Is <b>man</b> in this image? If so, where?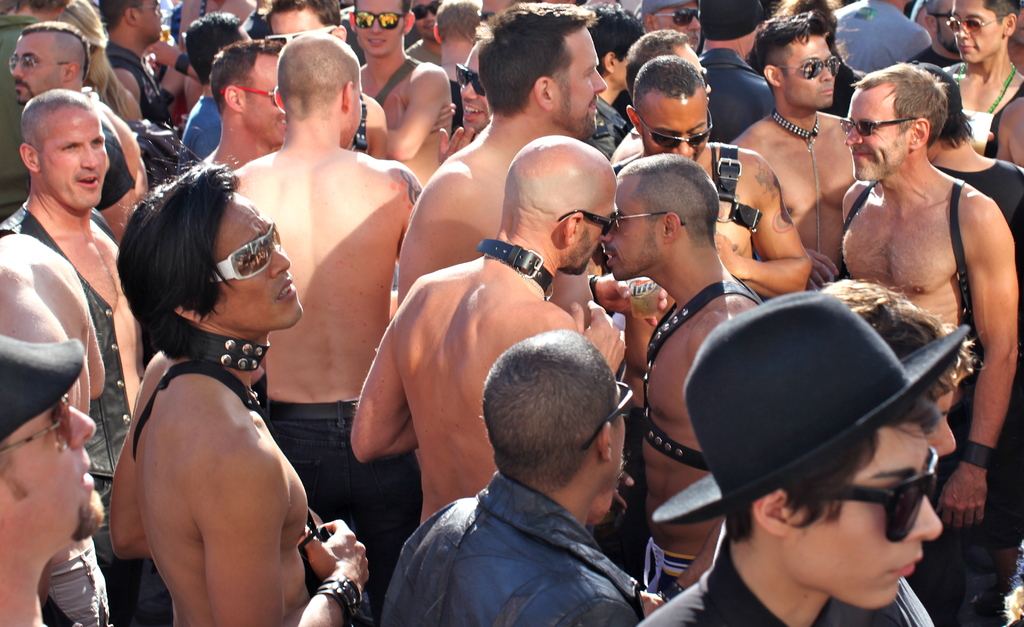
Yes, at bbox(945, 0, 1023, 164).
